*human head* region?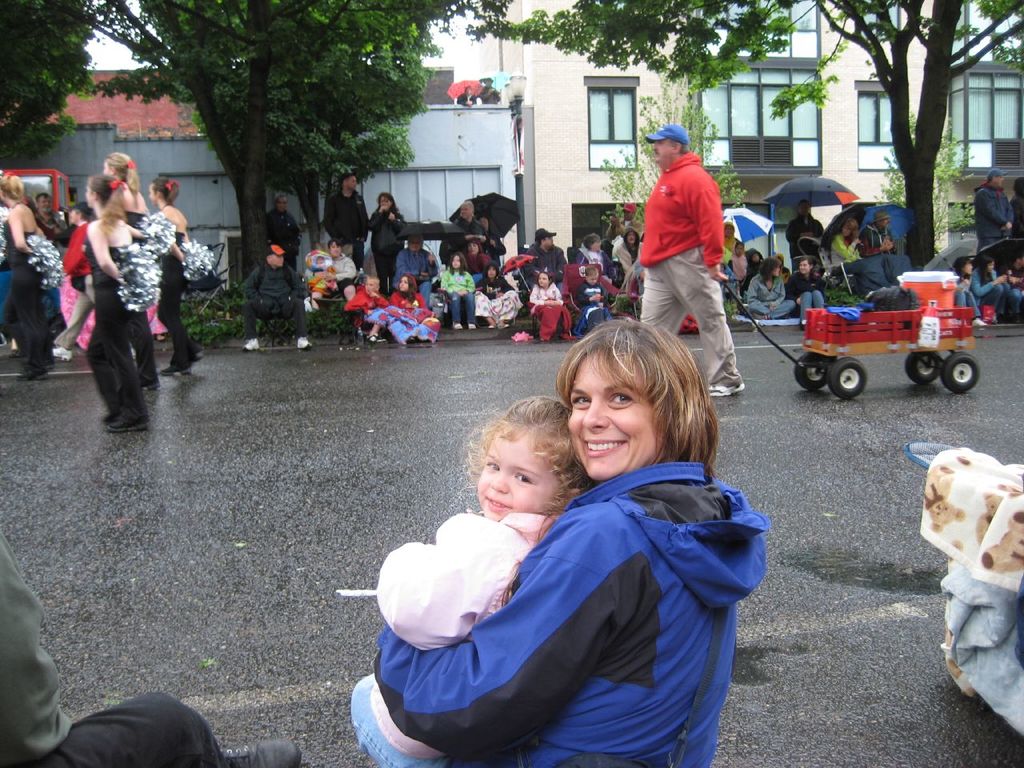
select_region(477, 218, 488, 234)
